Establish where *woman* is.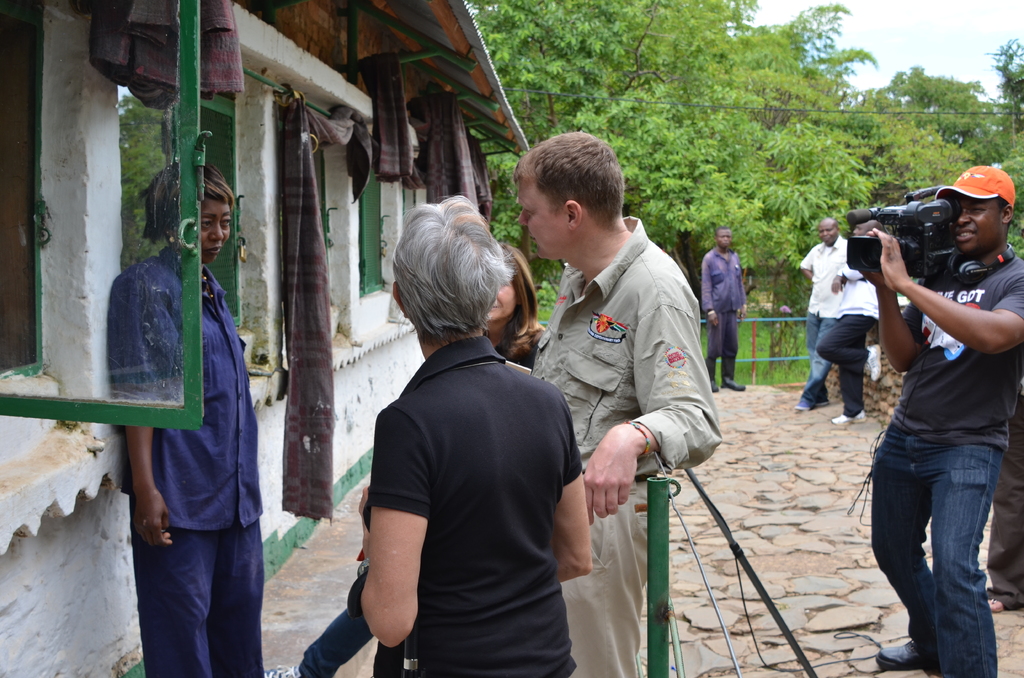
Established at region(484, 243, 543, 372).
